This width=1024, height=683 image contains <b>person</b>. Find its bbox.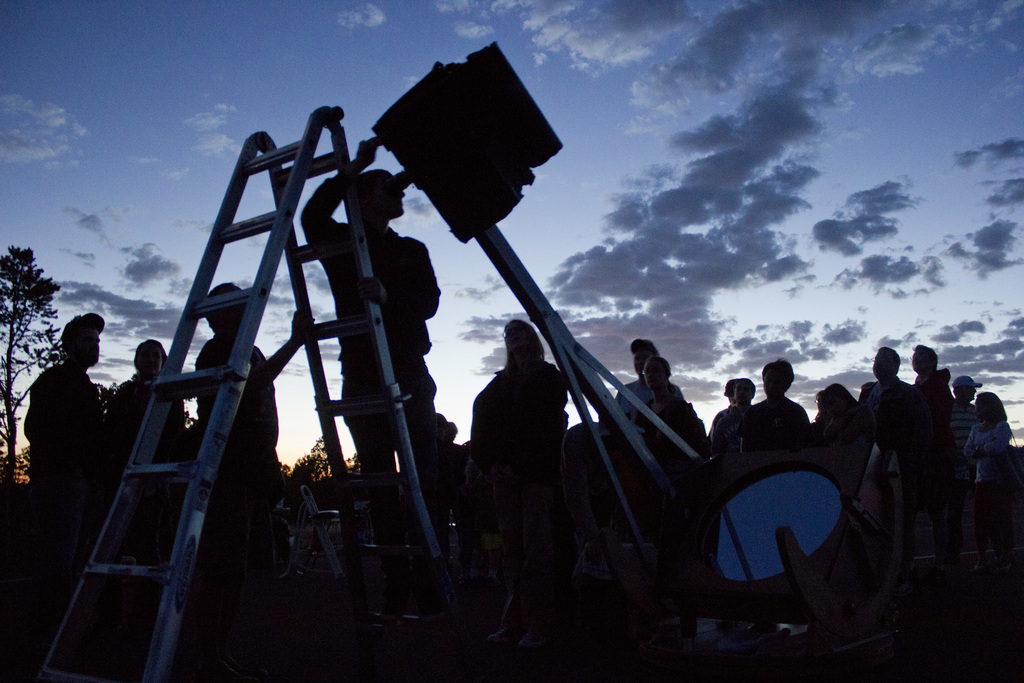
22 313 111 503.
